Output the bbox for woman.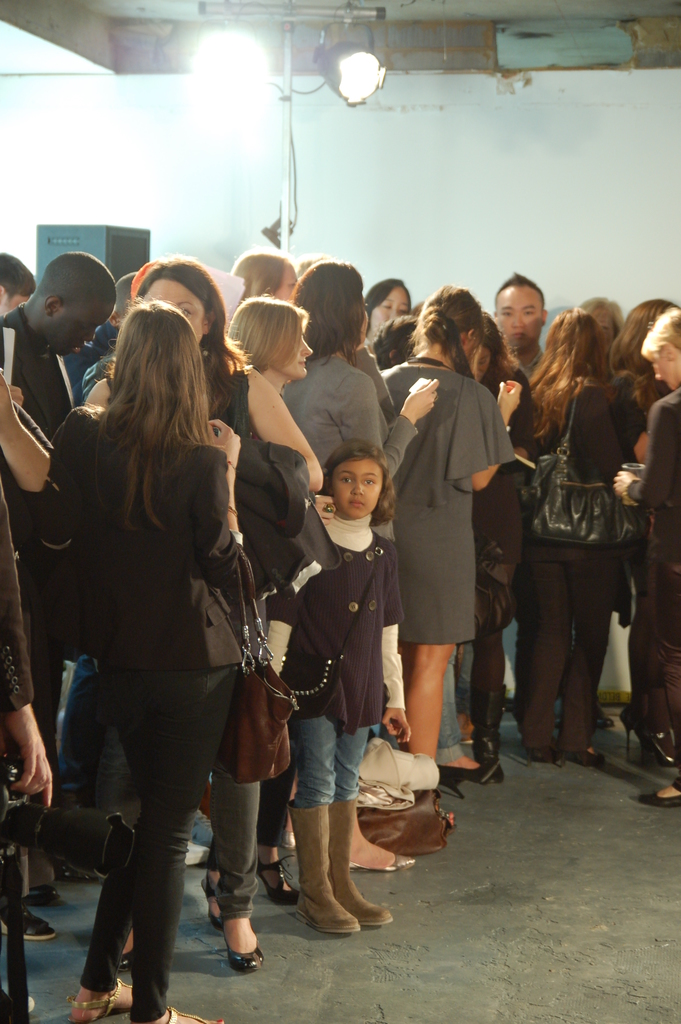
left=514, top=298, right=680, bottom=727.
